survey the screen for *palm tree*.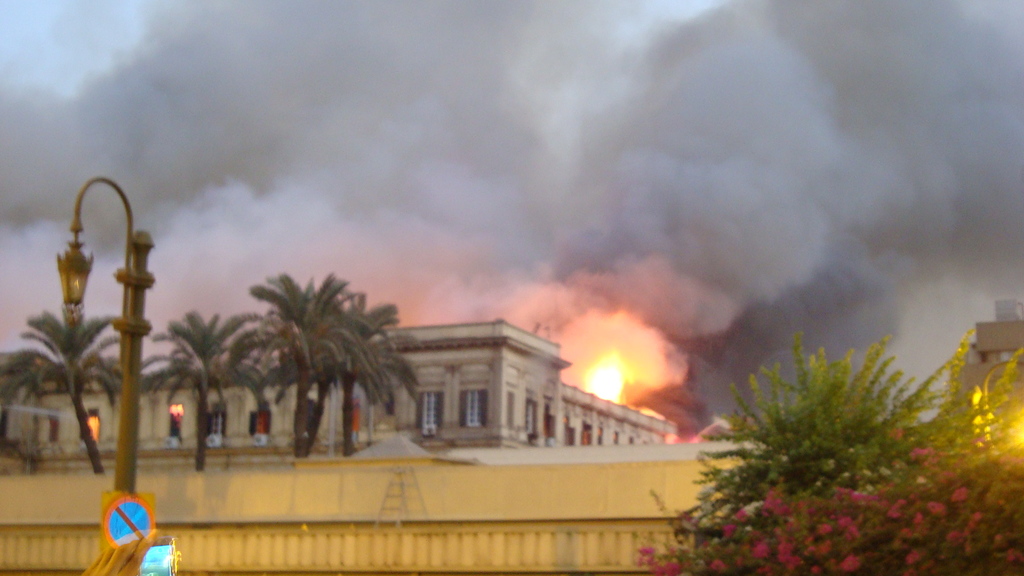
Survey found: <box>237,269,391,448</box>.
